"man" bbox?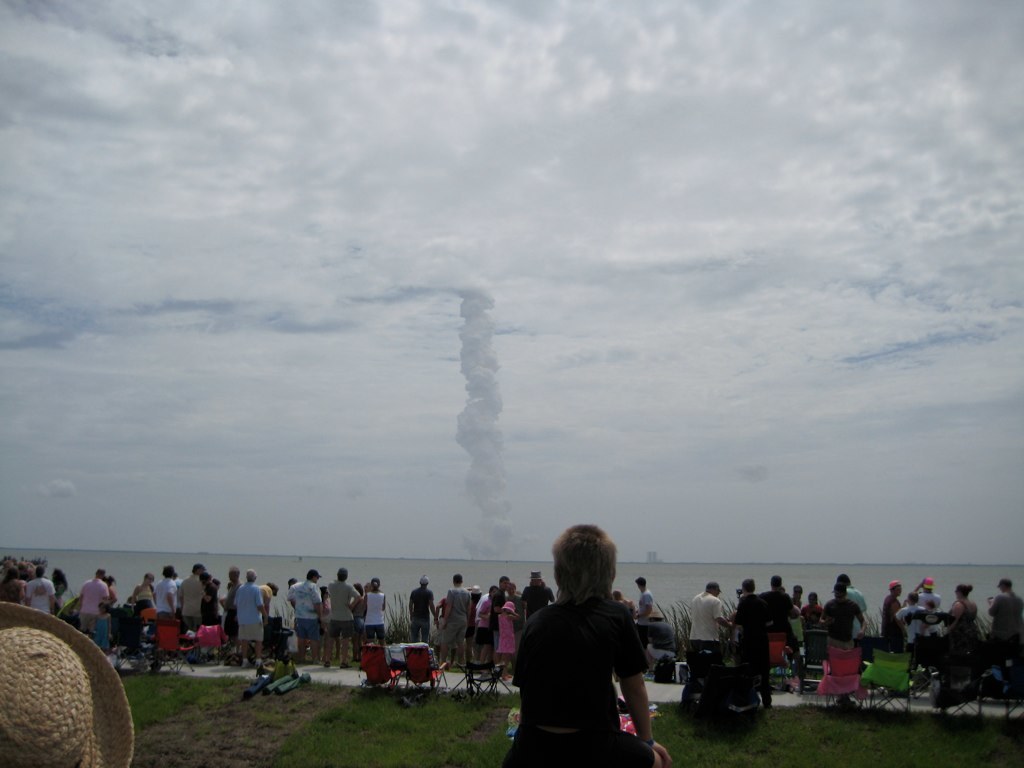
[831, 571, 866, 637]
